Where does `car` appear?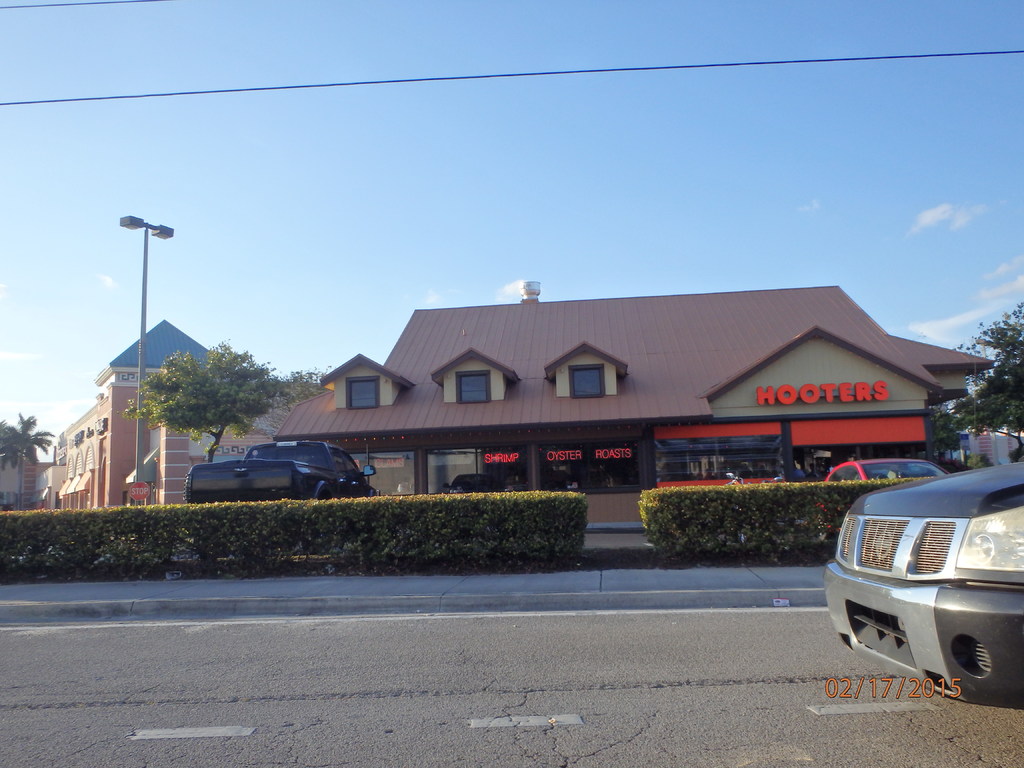
Appears at <box>435,467,523,498</box>.
